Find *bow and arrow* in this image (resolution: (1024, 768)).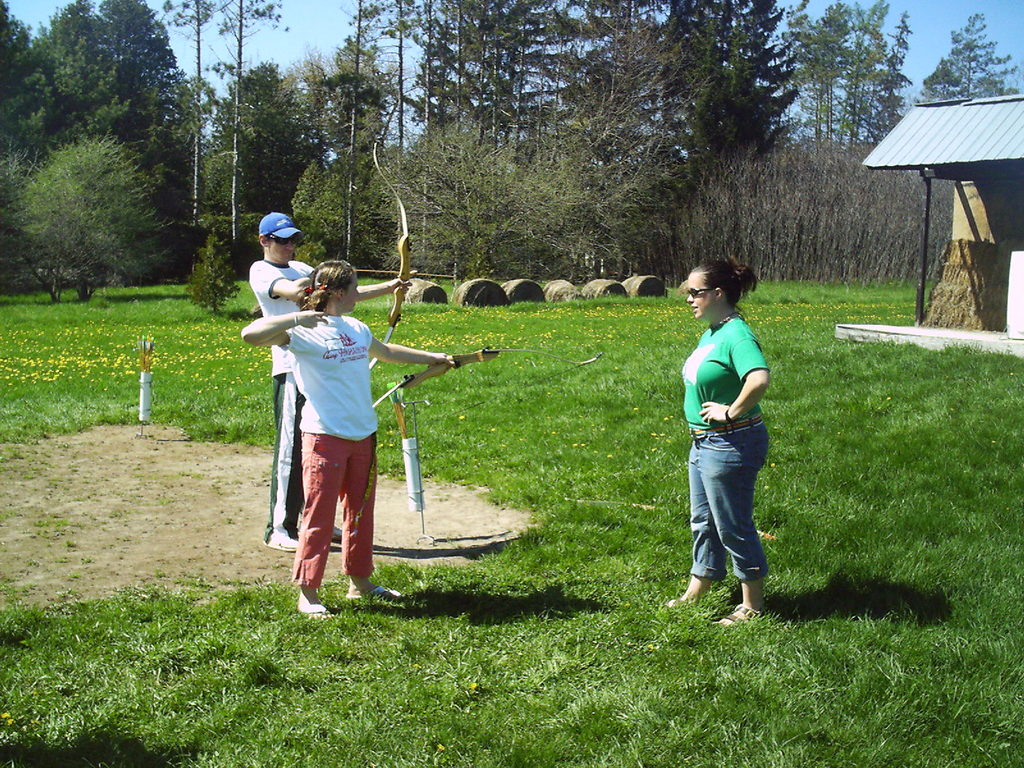
bbox=[348, 146, 456, 365].
